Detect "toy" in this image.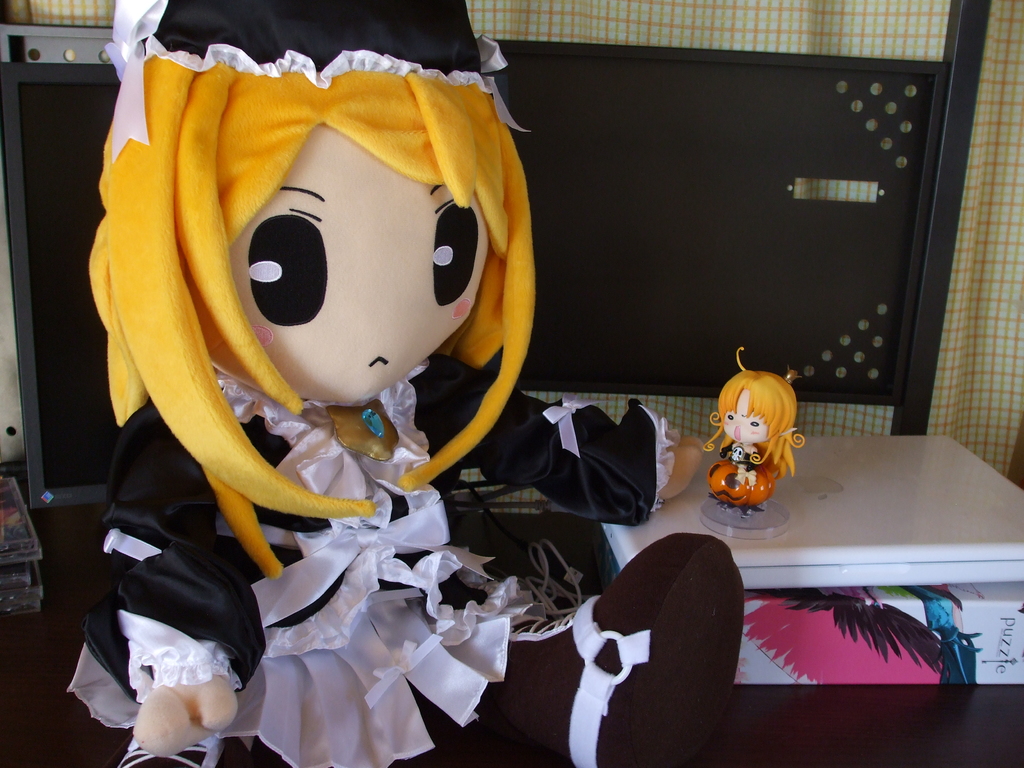
Detection: (700,367,804,526).
